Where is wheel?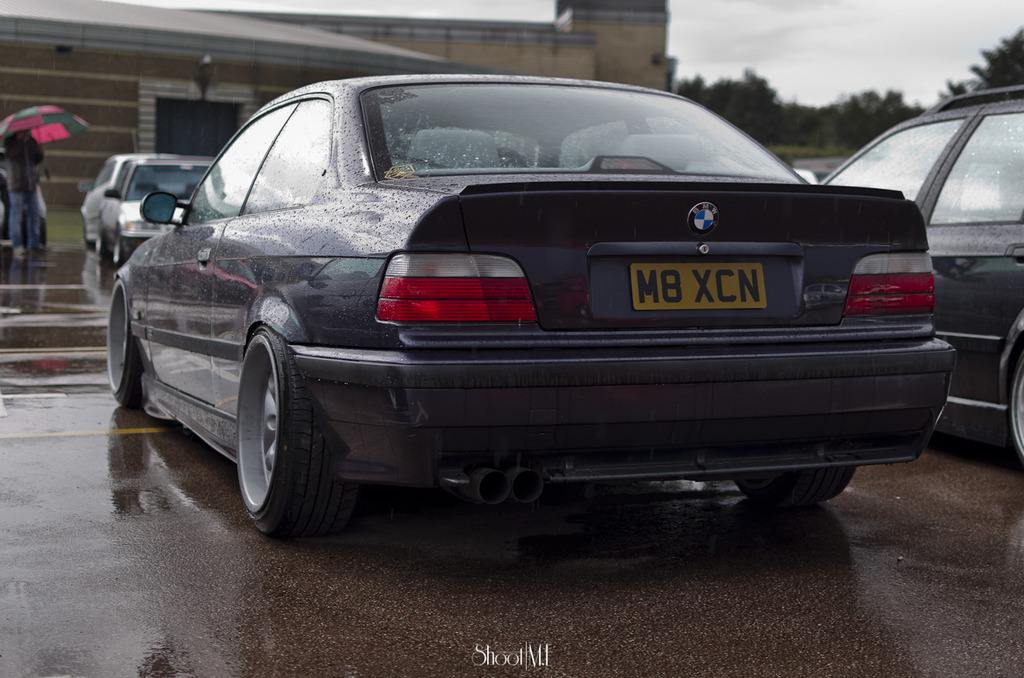
[left=113, top=230, right=128, bottom=268].
